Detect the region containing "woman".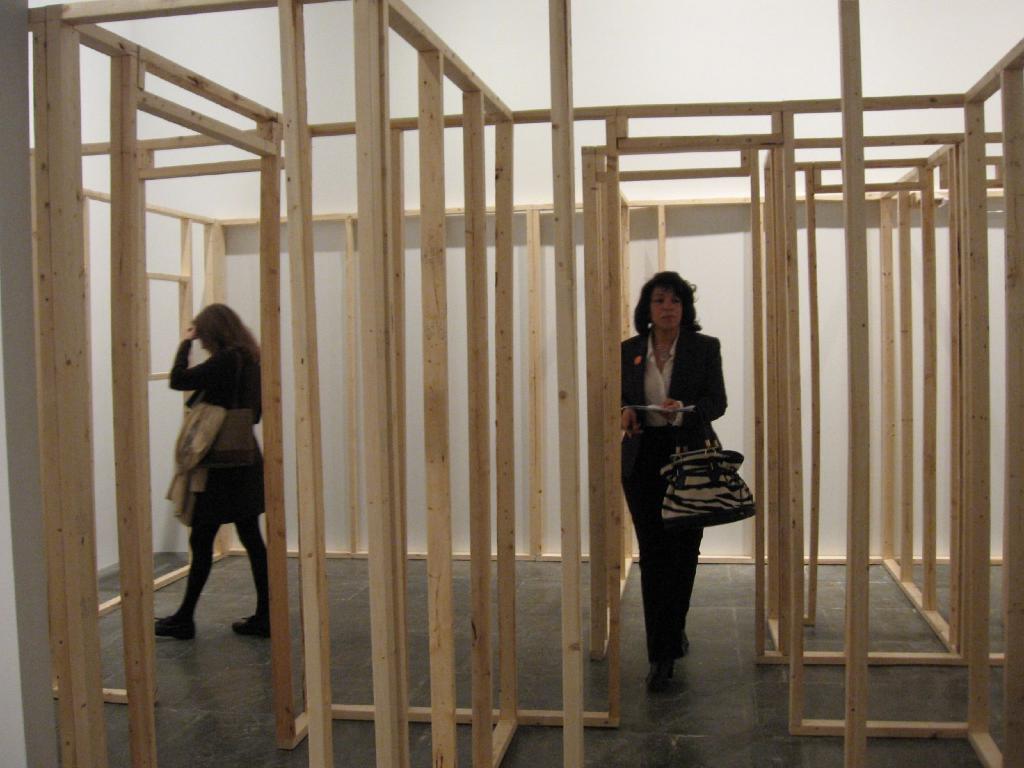
154, 304, 269, 644.
